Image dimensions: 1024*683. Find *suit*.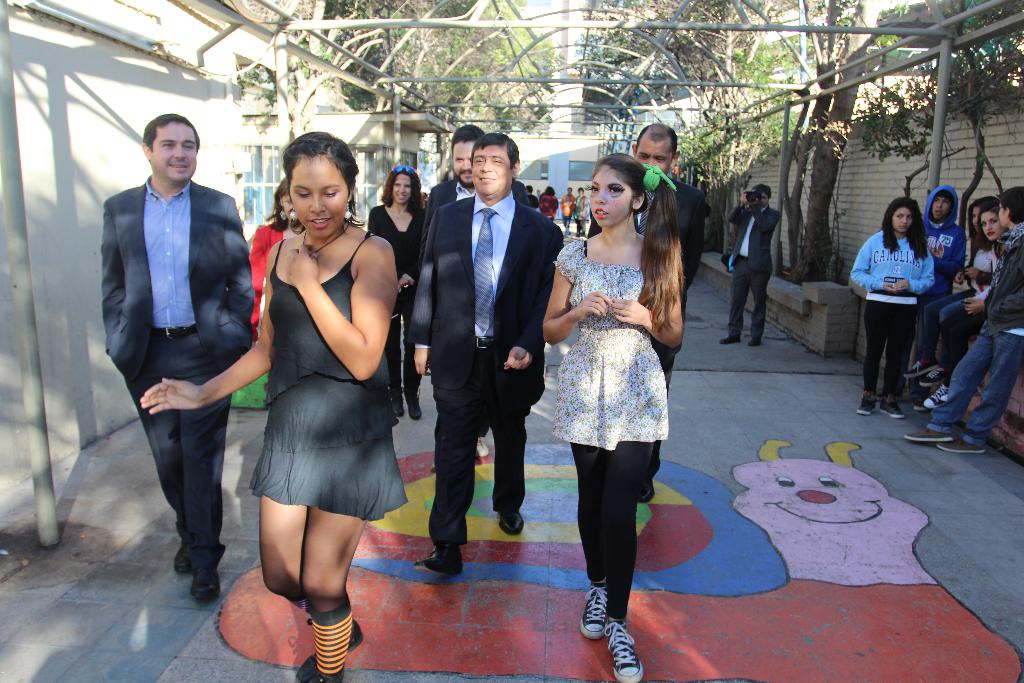
{"x1": 729, "y1": 199, "x2": 784, "y2": 340}.
